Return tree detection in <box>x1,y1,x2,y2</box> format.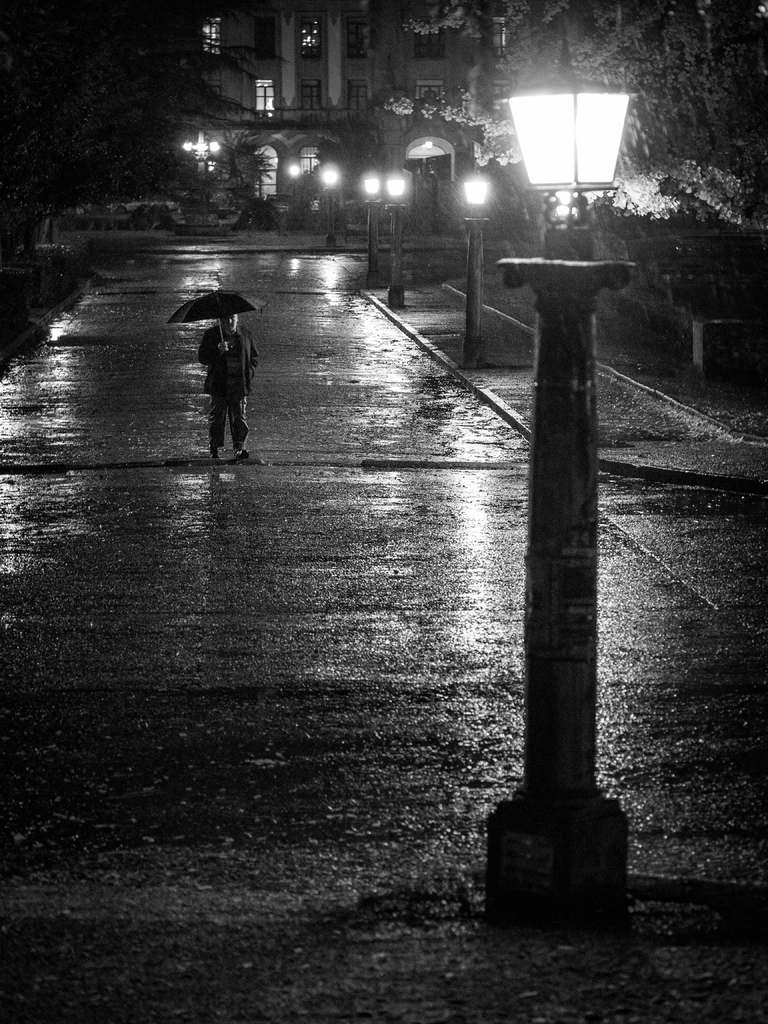
<box>0,1,274,337</box>.
